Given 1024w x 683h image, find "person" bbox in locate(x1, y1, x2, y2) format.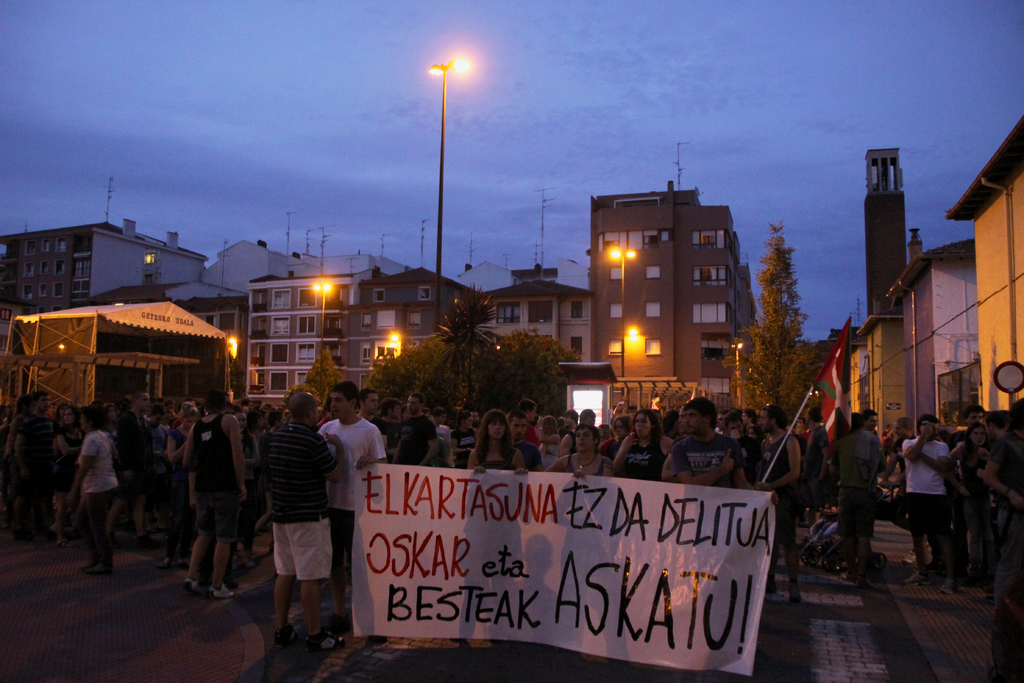
locate(950, 411, 1023, 618).
